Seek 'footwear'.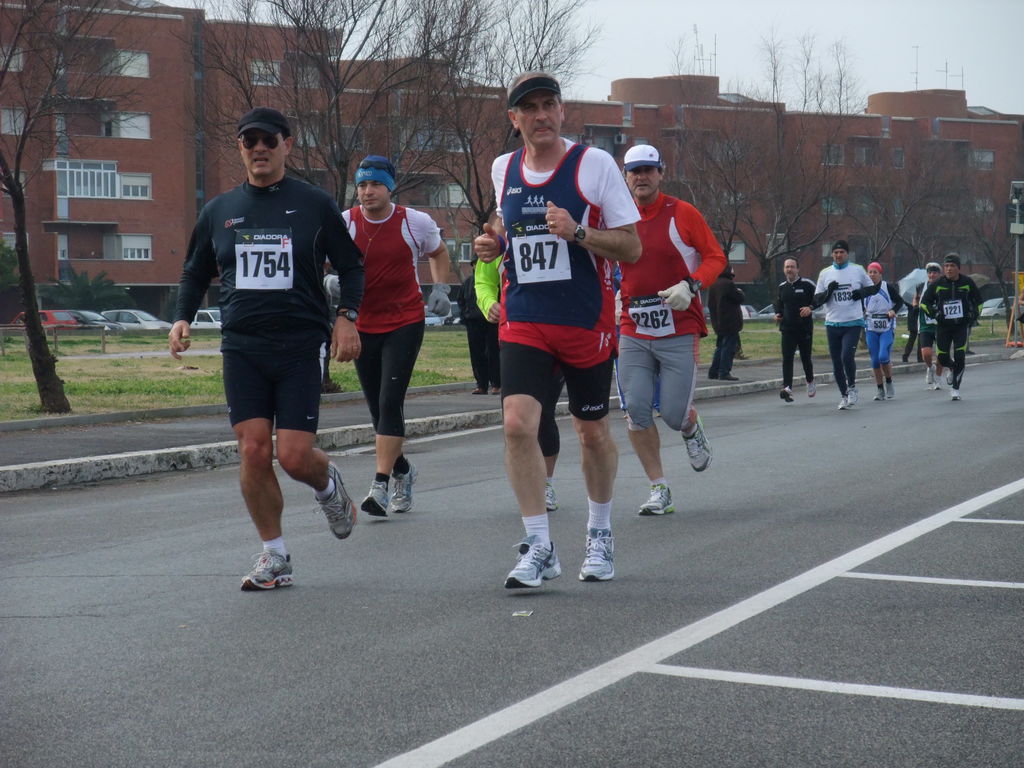
[x1=472, y1=387, x2=484, y2=396].
